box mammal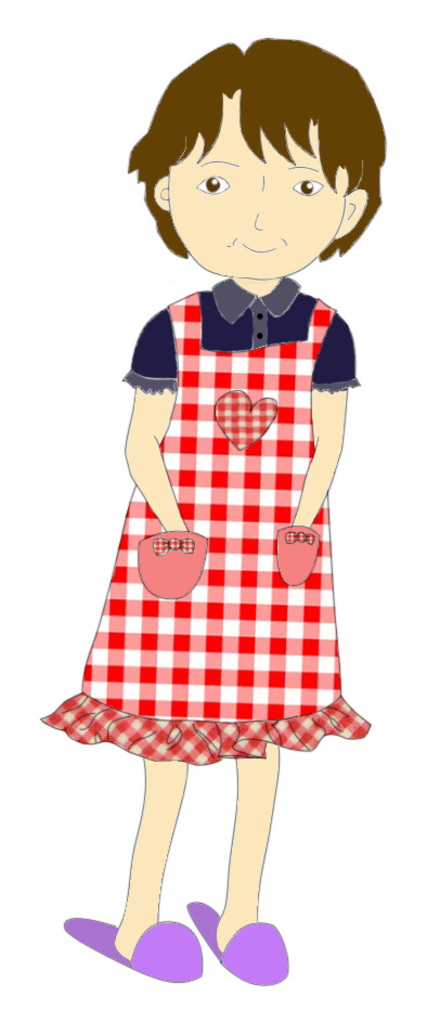
x1=42 y1=55 x2=385 y2=913
